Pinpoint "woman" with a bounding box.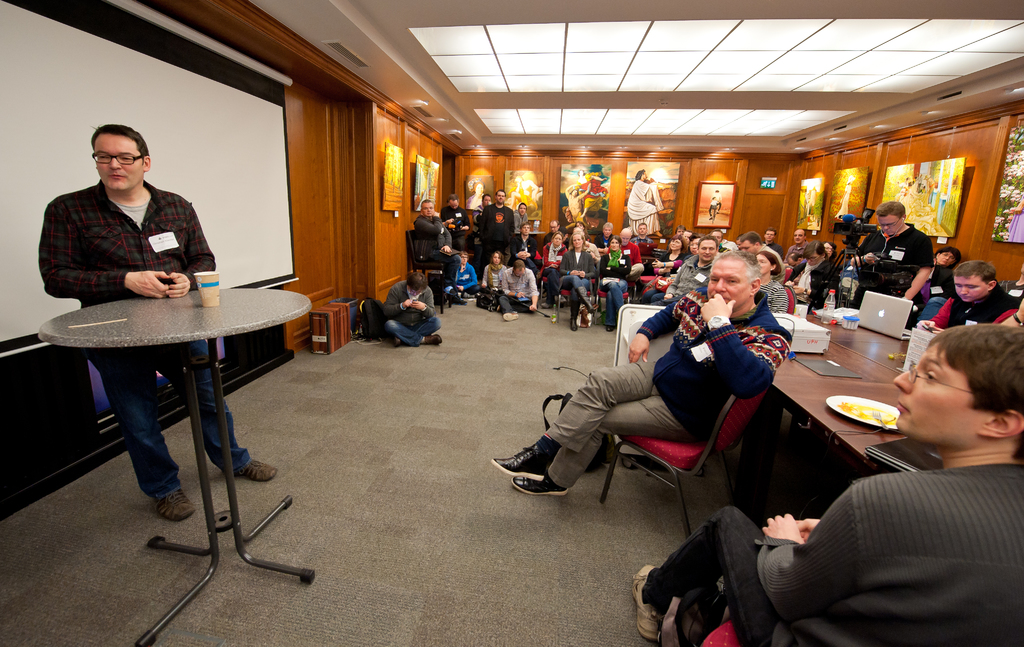
Rect(555, 233, 600, 333).
